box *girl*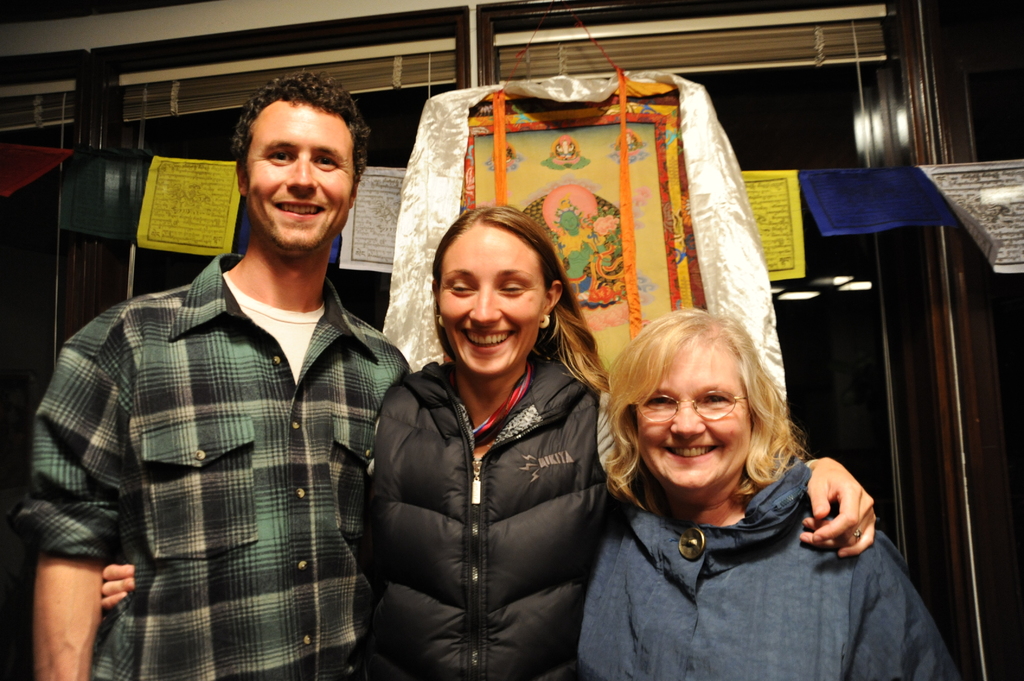
crop(99, 204, 878, 680)
